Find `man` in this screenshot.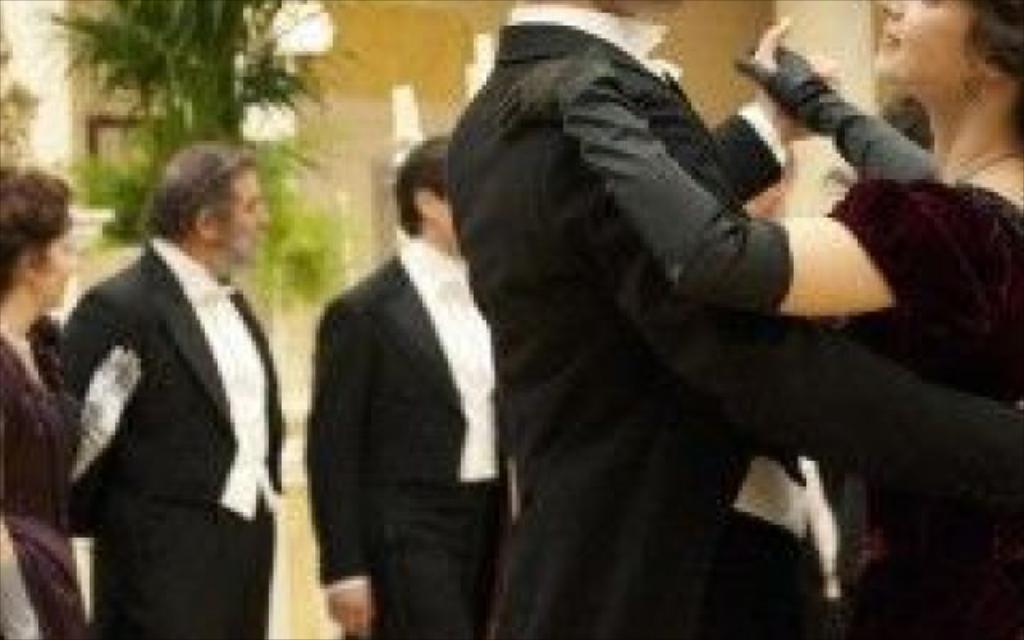
The bounding box for `man` is (x1=51, y1=112, x2=296, y2=632).
